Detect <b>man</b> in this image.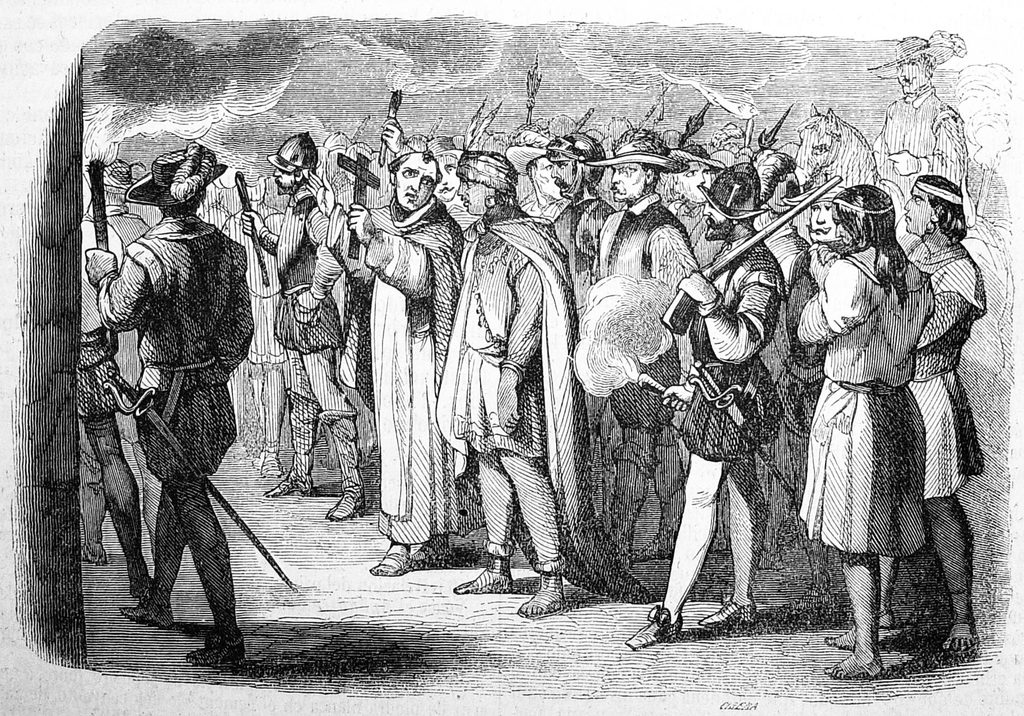
Detection: Rect(573, 106, 707, 601).
